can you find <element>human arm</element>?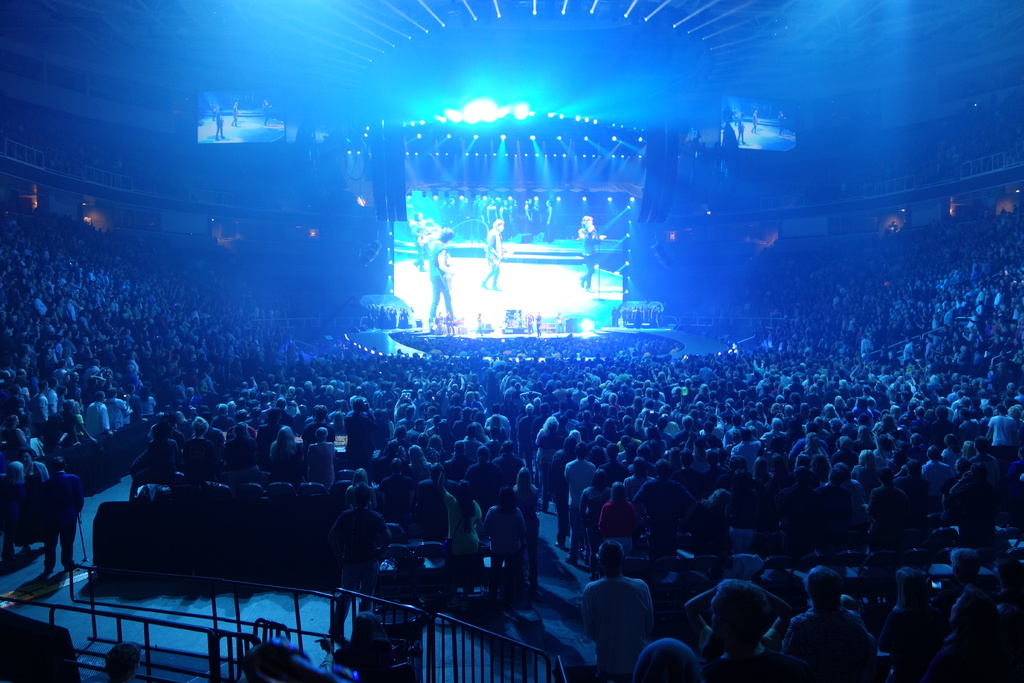
Yes, bounding box: bbox(488, 227, 503, 263).
